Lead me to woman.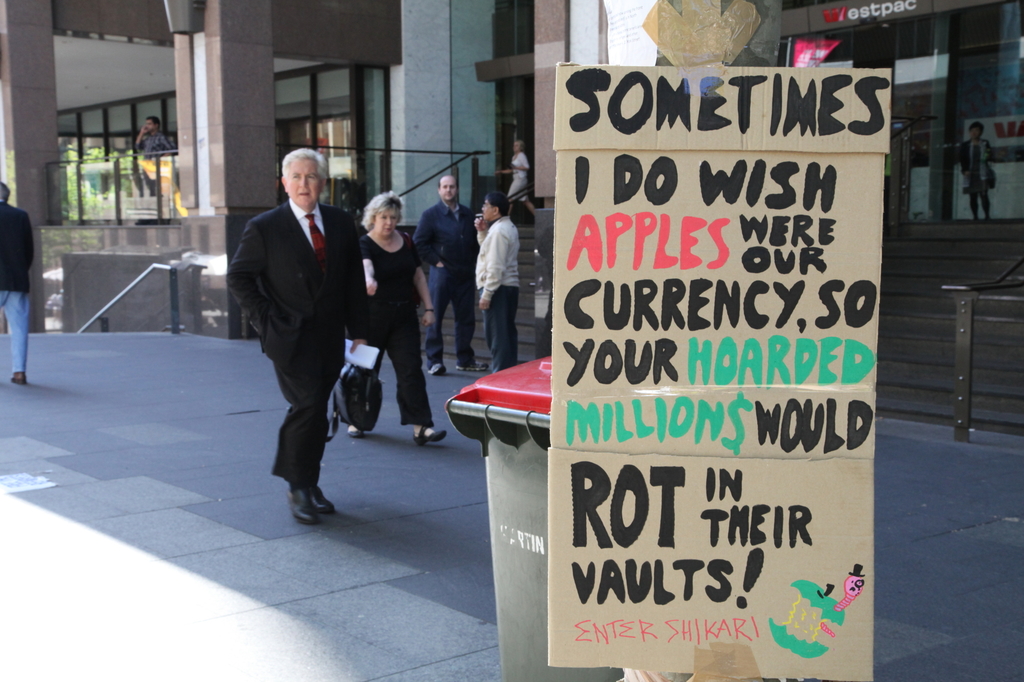
Lead to left=496, top=141, right=538, bottom=222.
